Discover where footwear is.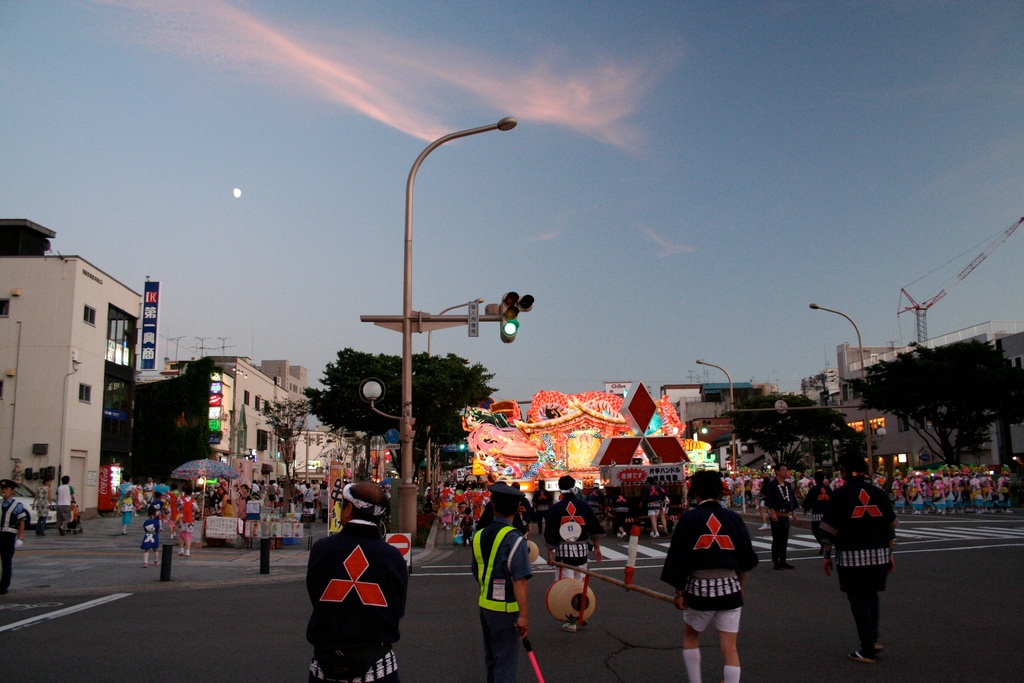
Discovered at [x1=184, y1=550, x2=192, y2=557].
